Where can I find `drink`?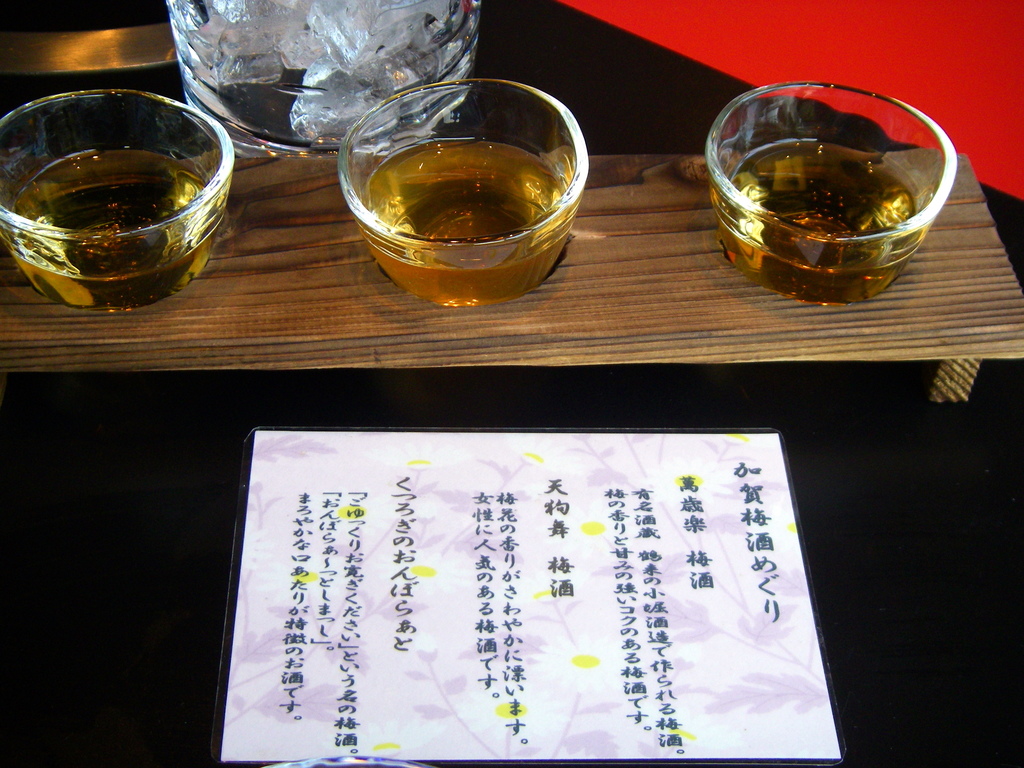
You can find it at BBox(330, 65, 597, 321).
